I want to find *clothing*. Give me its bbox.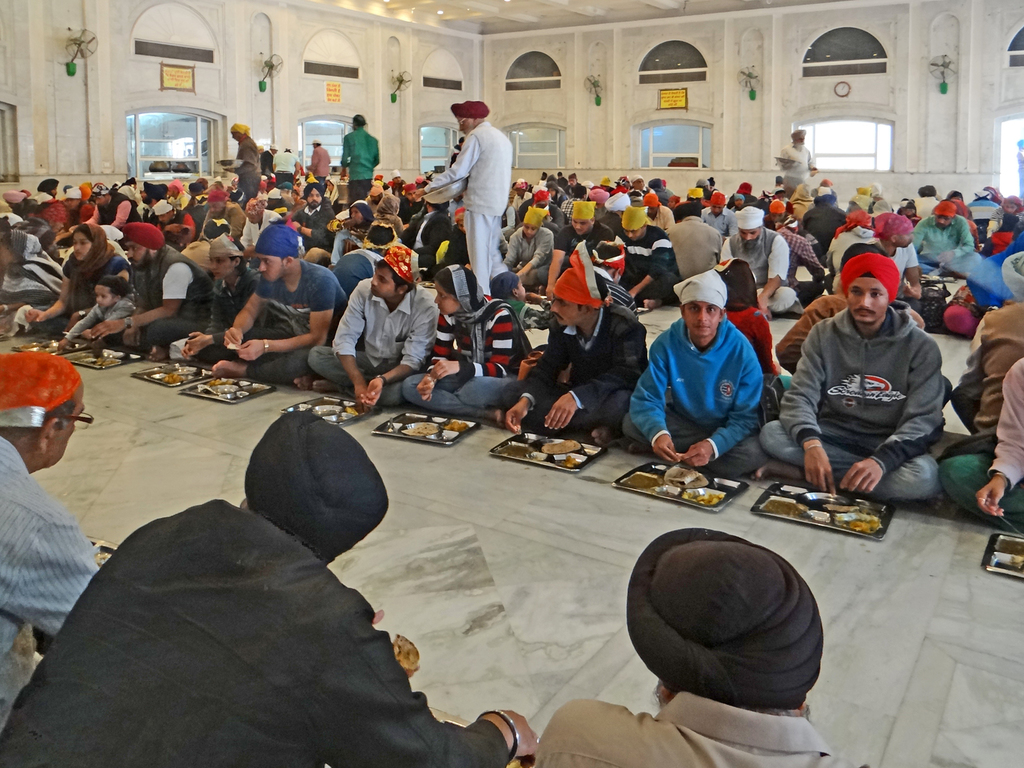
bbox=(534, 692, 863, 767).
